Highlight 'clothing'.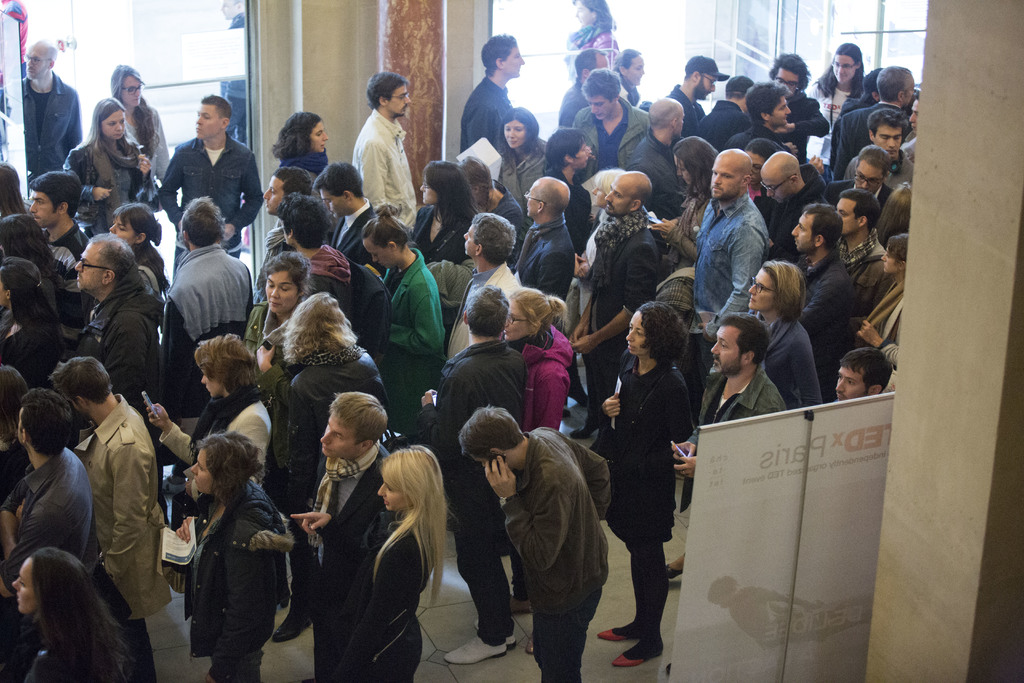
Highlighted region: [502, 423, 609, 682].
